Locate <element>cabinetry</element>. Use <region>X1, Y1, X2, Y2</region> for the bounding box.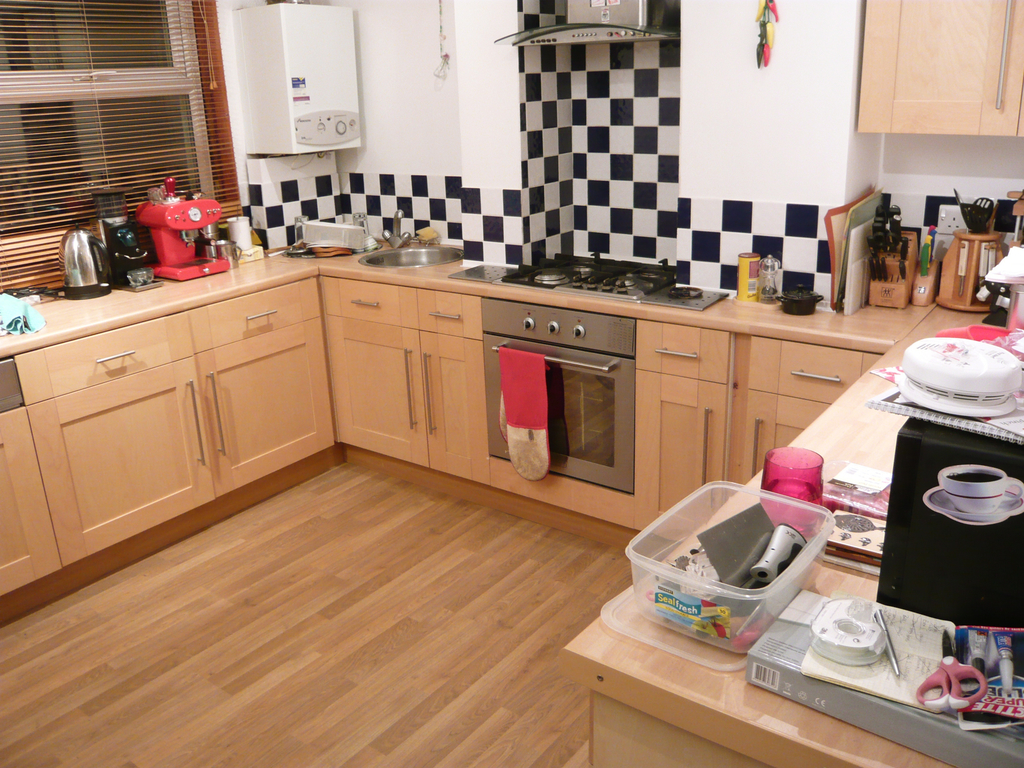
<region>0, 241, 967, 628</region>.
